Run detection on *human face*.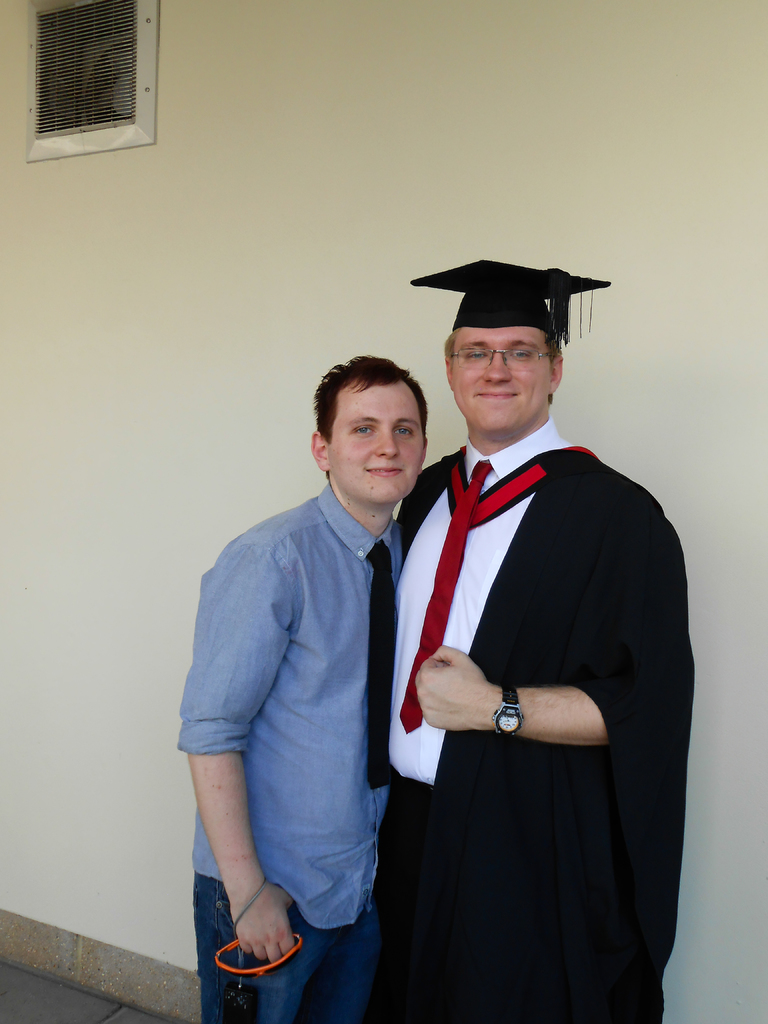
Result: [325, 379, 421, 507].
